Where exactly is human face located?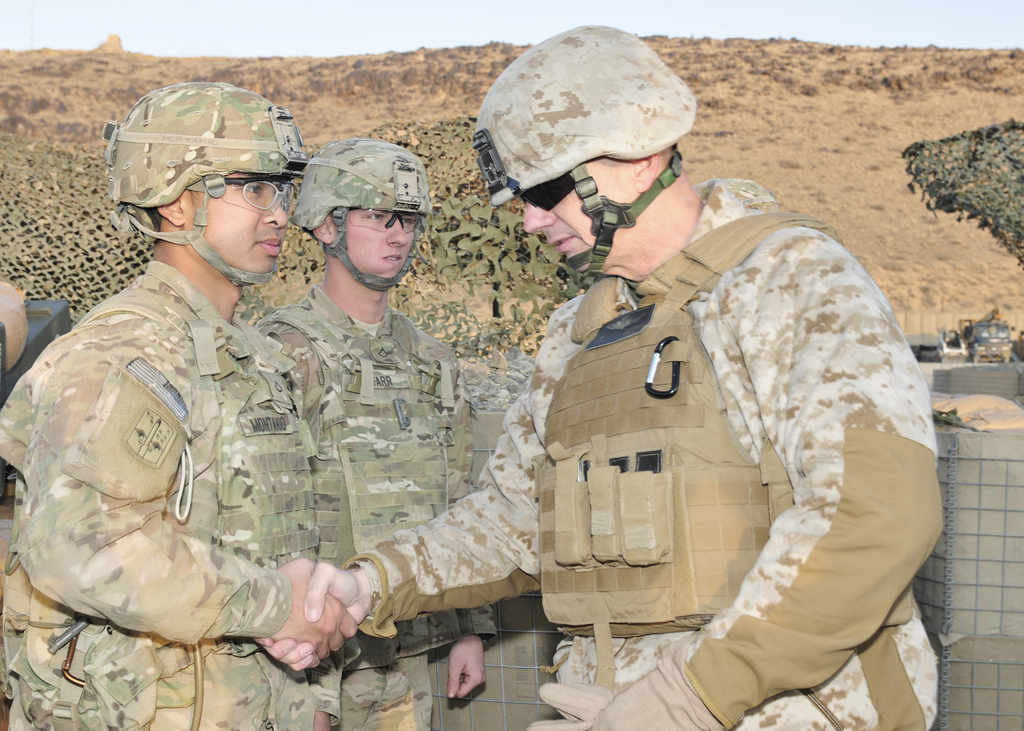
Its bounding box is 528,159,644,270.
